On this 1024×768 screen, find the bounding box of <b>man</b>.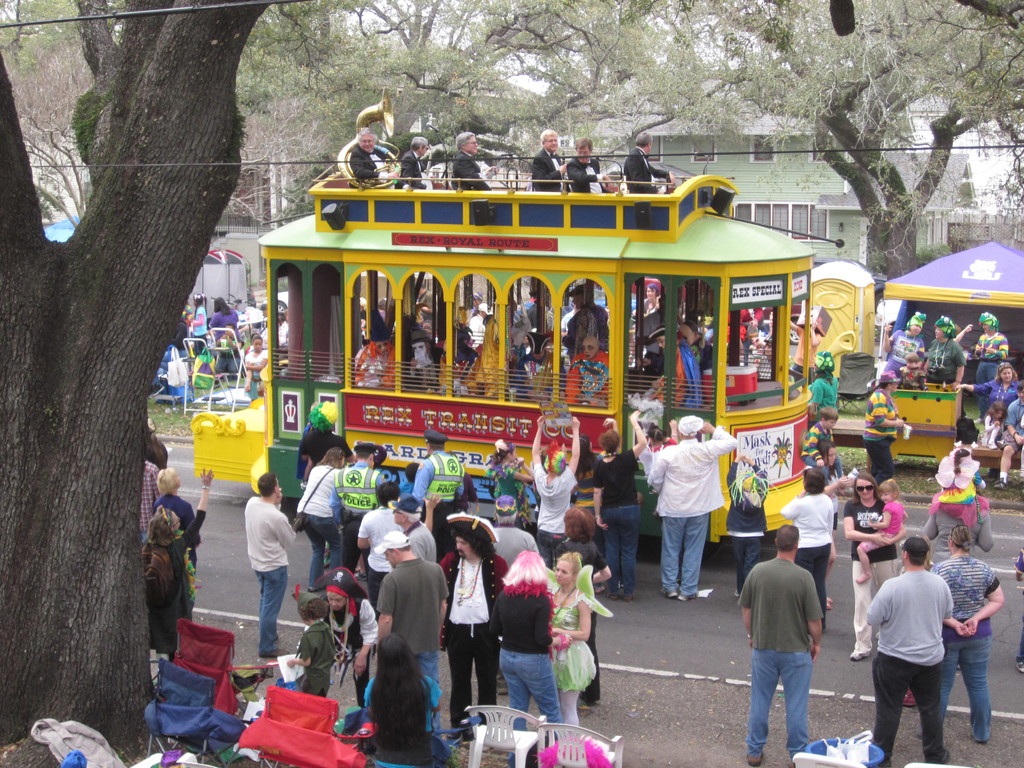
Bounding box: [left=388, top=498, right=435, bottom=566].
